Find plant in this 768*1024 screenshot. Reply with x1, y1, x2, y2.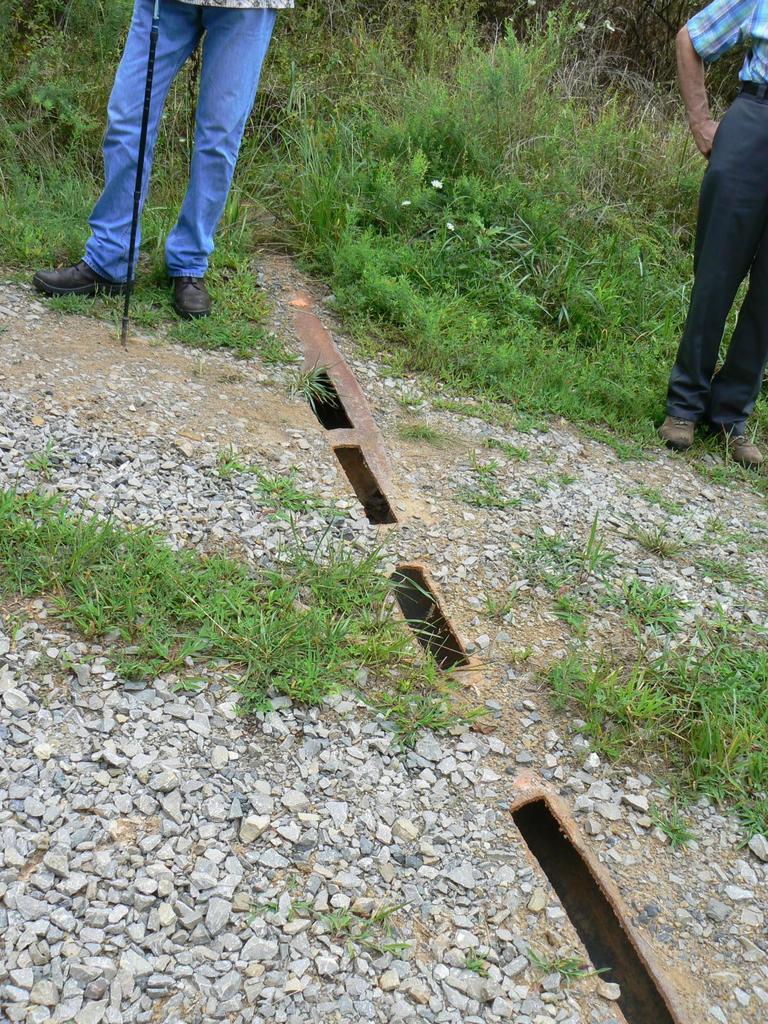
396, 416, 449, 454.
